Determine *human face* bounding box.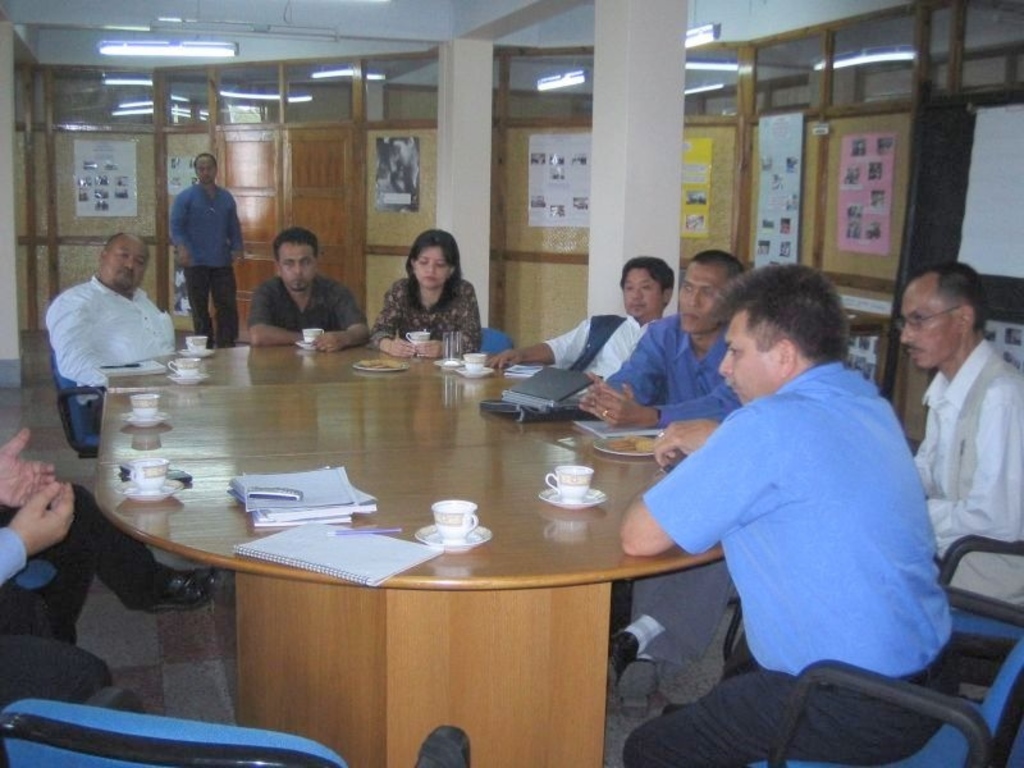
Determined: <region>279, 237, 315, 292</region>.
